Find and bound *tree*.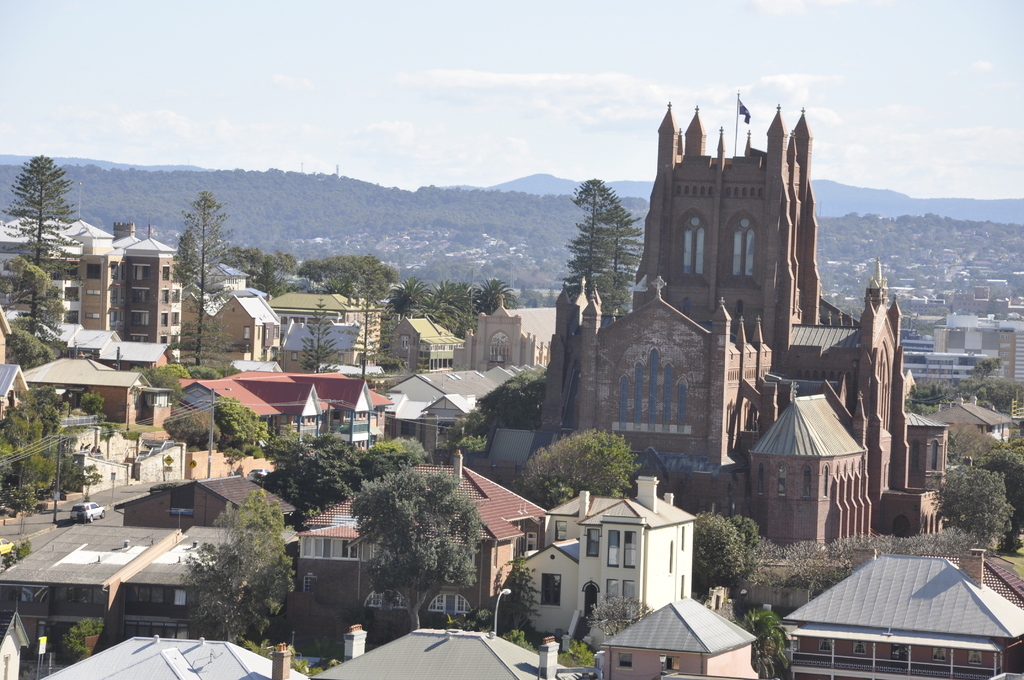
Bound: 184:488:301:649.
